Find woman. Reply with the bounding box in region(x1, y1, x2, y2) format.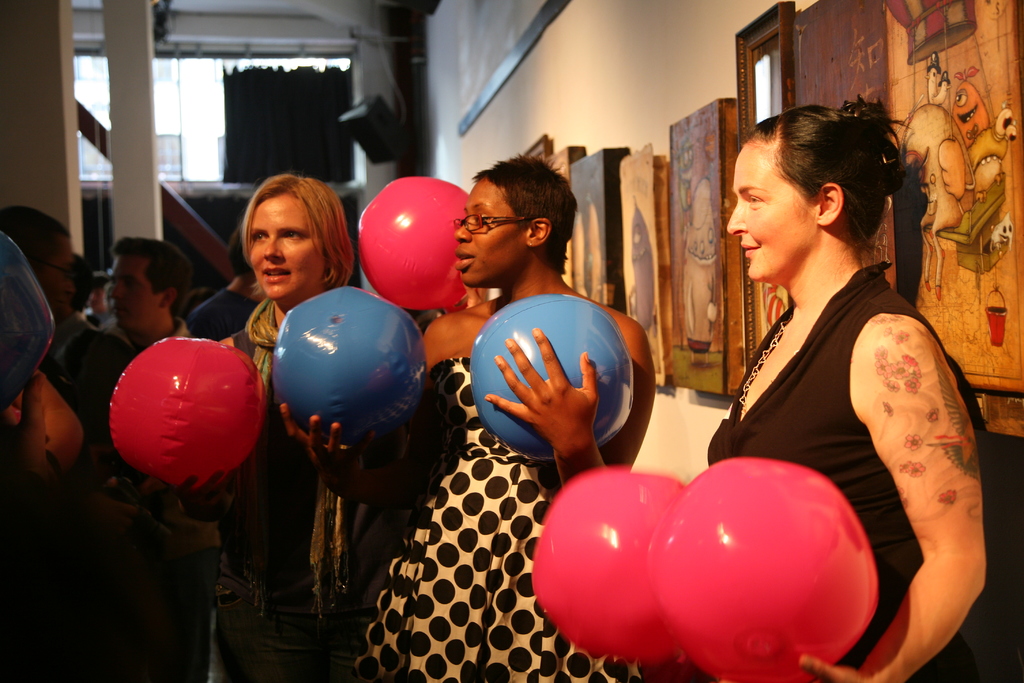
region(278, 162, 650, 682).
